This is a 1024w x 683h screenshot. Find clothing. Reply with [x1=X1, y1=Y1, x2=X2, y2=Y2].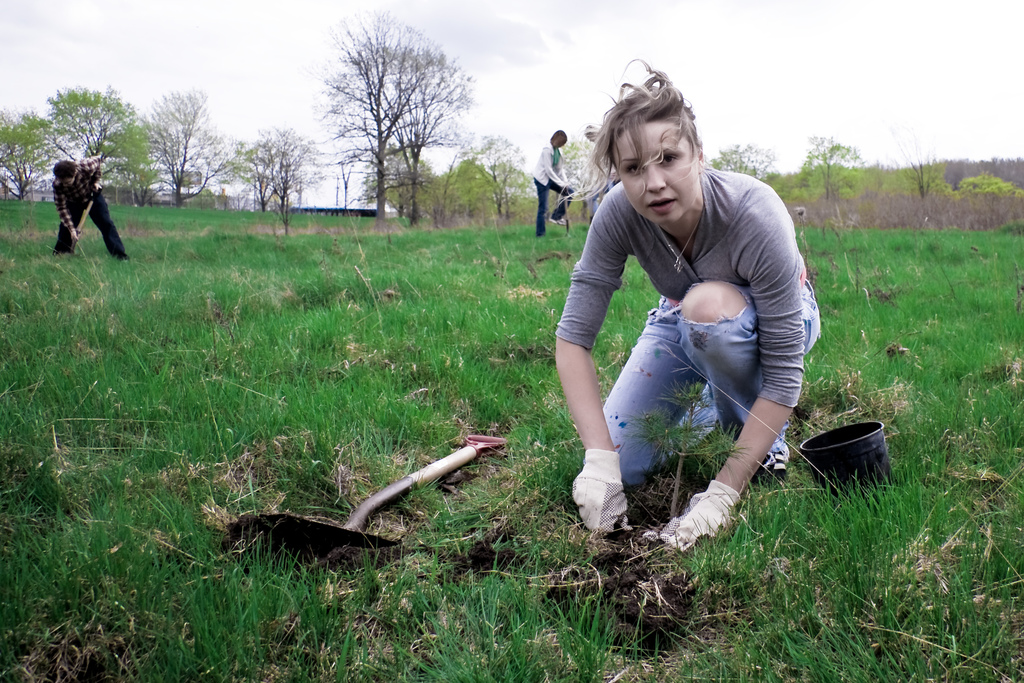
[x1=53, y1=193, x2=132, y2=263].
